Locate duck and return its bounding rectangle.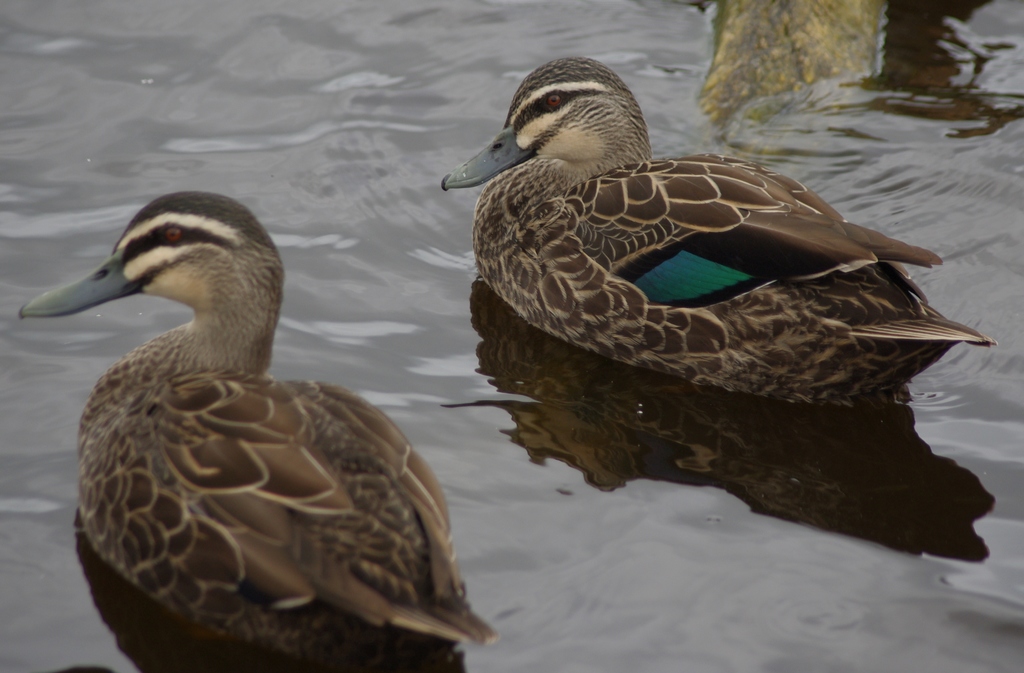
7 183 515 672.
